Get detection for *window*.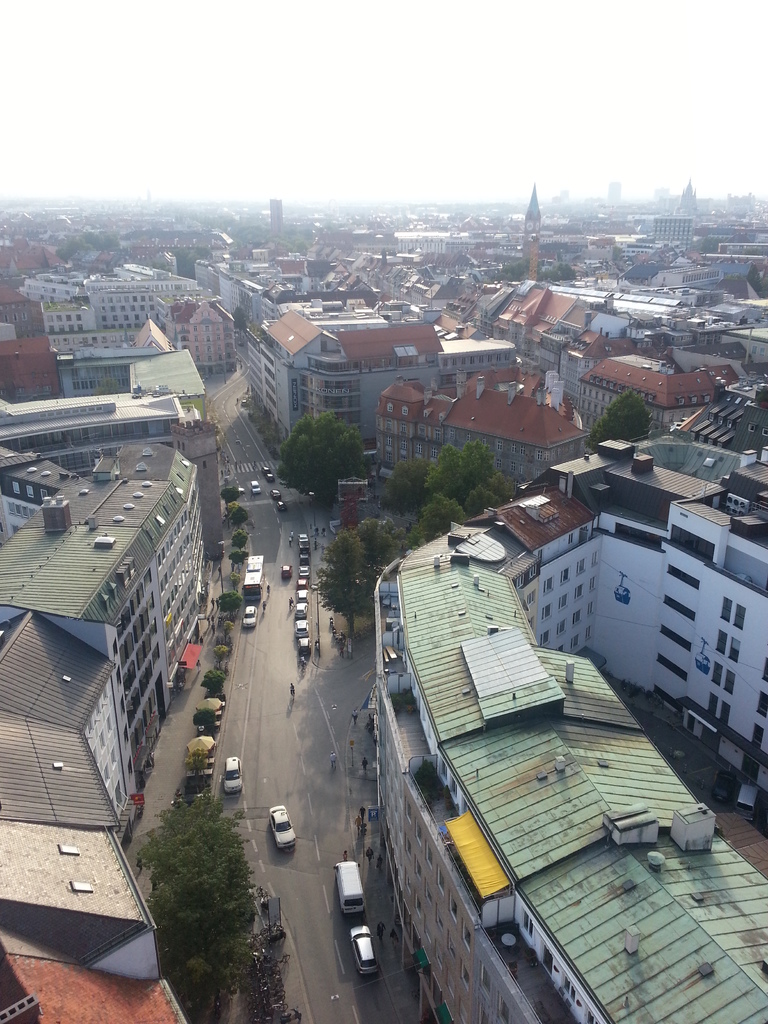
Detection: 438,906,444,932.
